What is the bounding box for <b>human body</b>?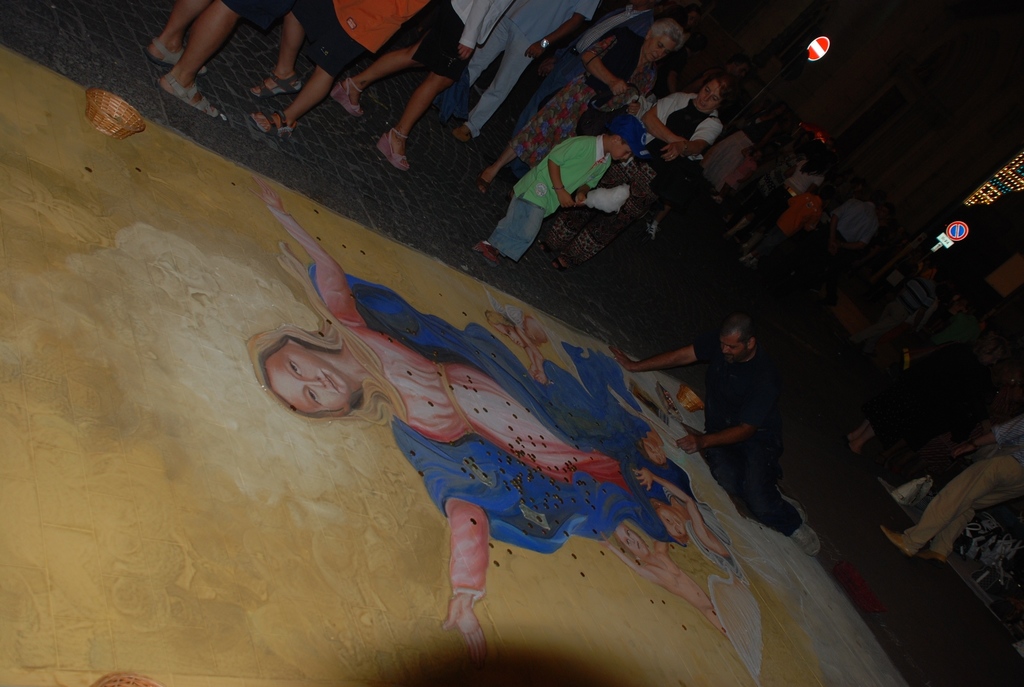
bbox=(644, 537, 728, 641).
